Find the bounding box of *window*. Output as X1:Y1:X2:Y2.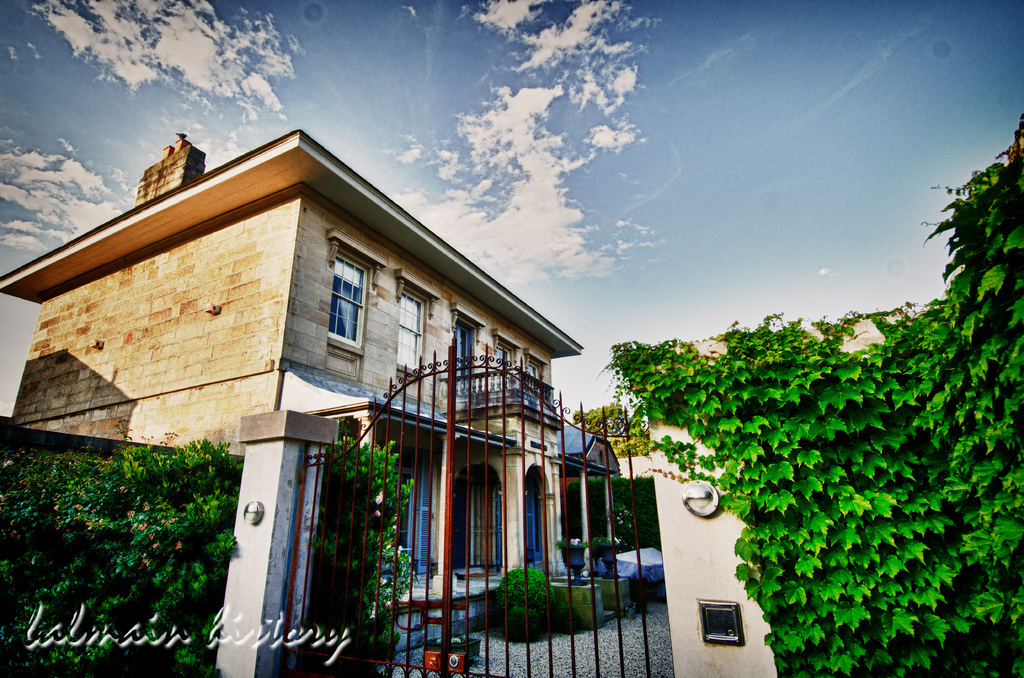
496:349:509:388.
